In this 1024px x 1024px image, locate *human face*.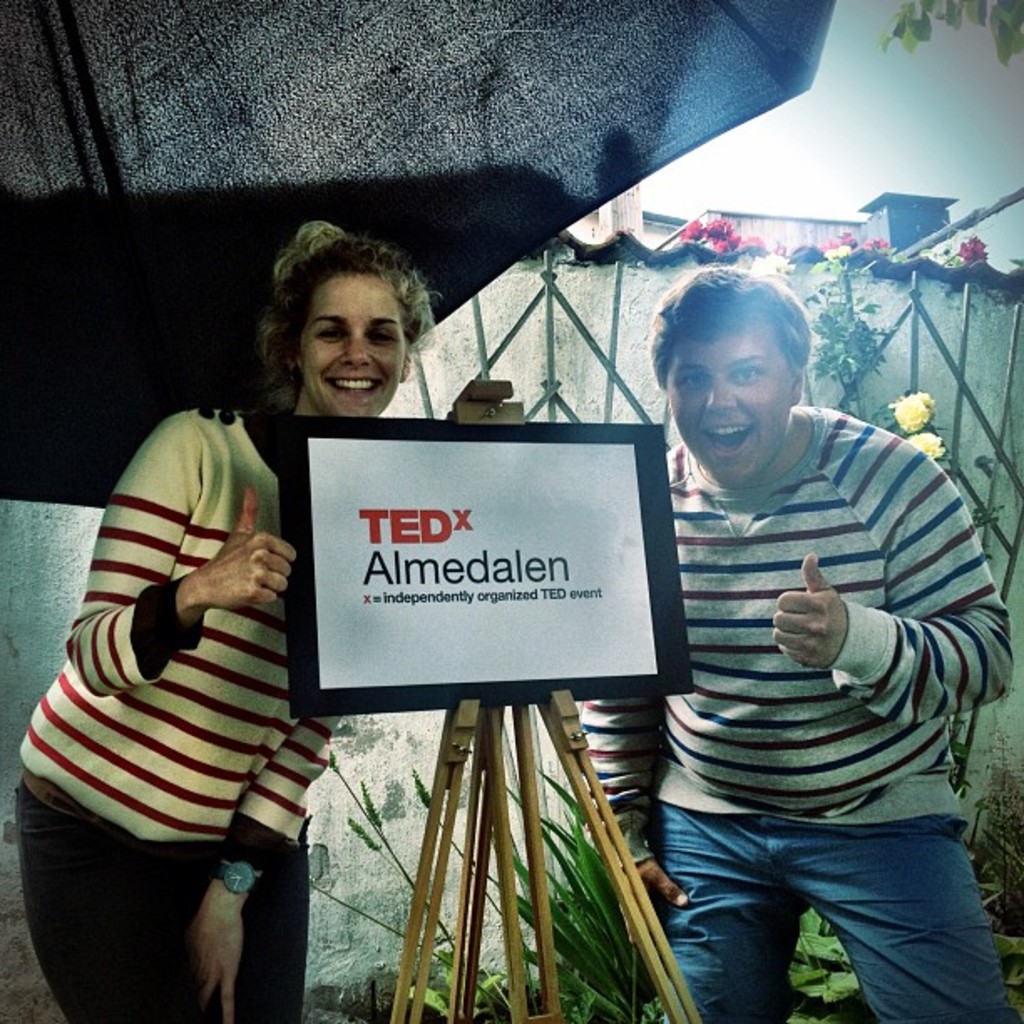
Bounding box: l=664, t=336, r=786, b=485.
